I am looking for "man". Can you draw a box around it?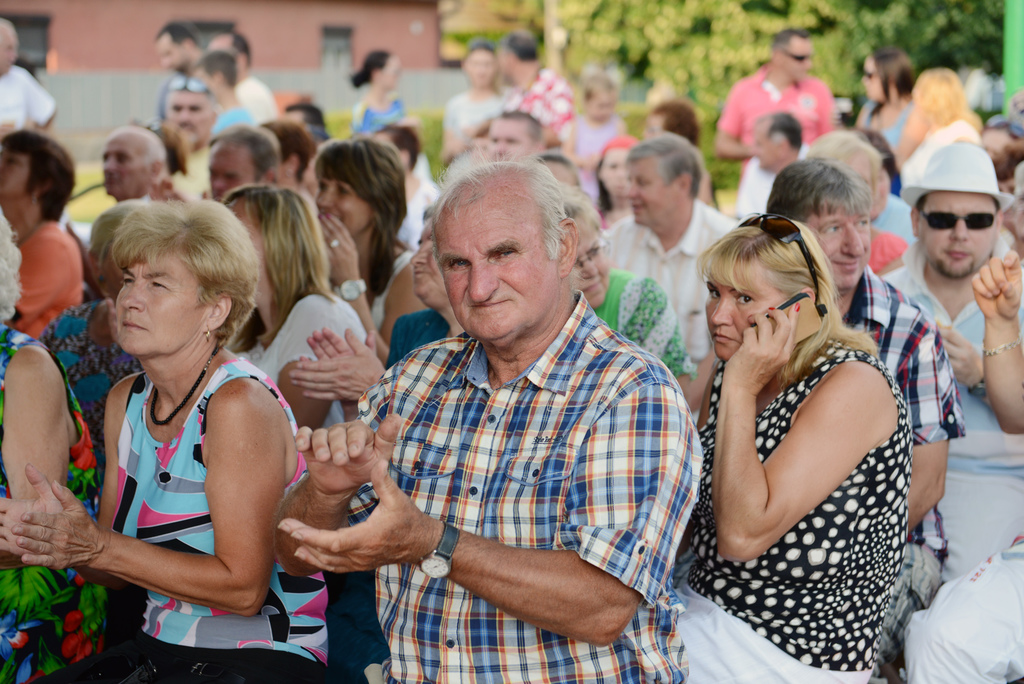
Sure, the bounding box is 771/157/967/534.
